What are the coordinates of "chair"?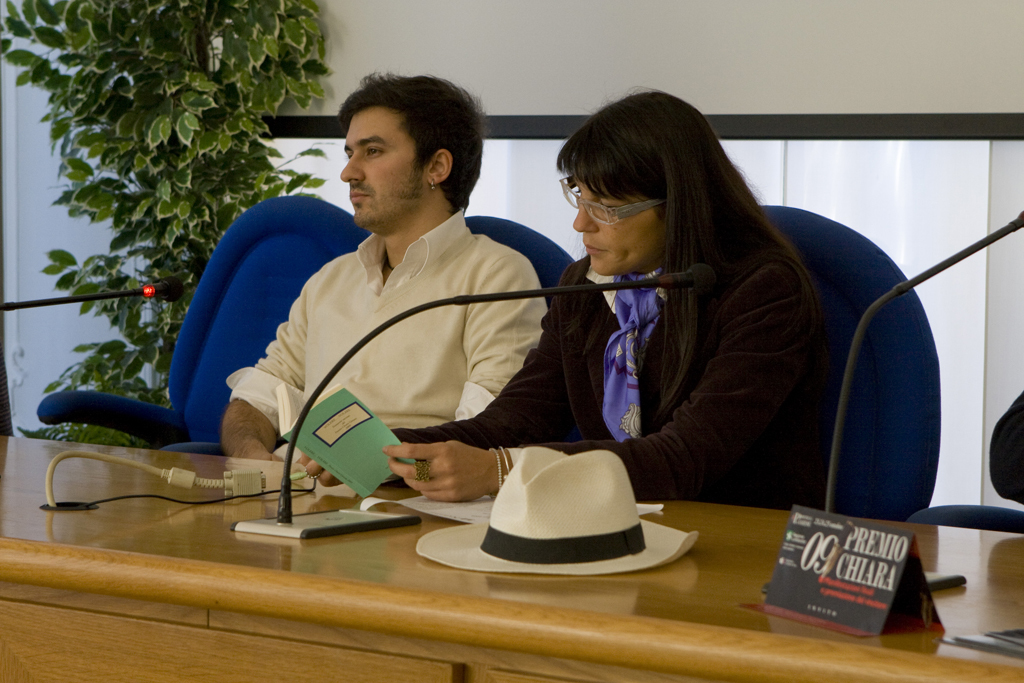
462,214,572,299.
